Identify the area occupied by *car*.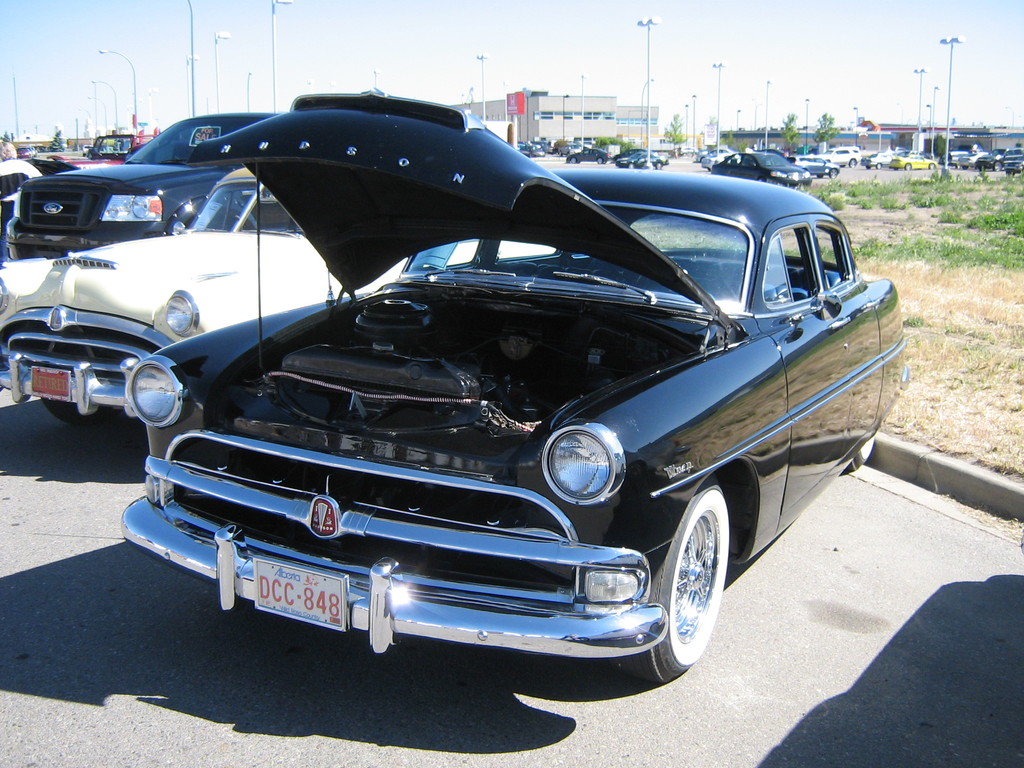
Area: detection(5, 111, 305, 264).
